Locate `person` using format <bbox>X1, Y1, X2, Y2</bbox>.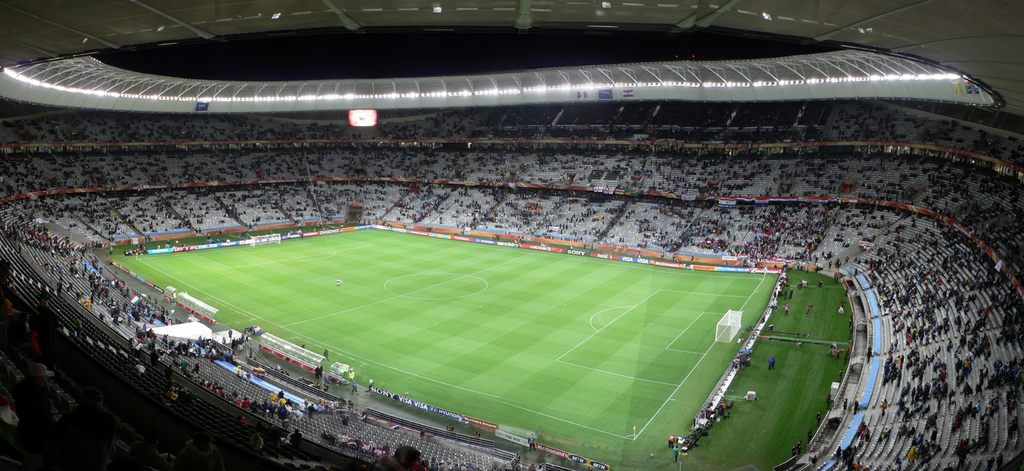
<bbox>359, 444, 420, 470</bbox>.
